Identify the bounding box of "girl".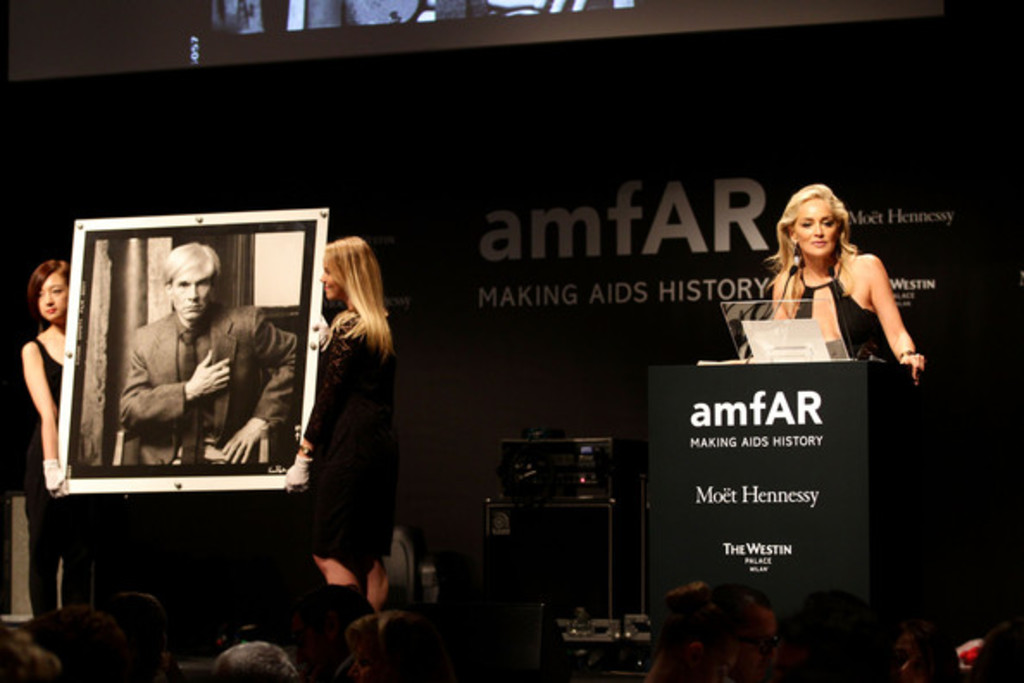
box=[21, 257, 69, 642].
